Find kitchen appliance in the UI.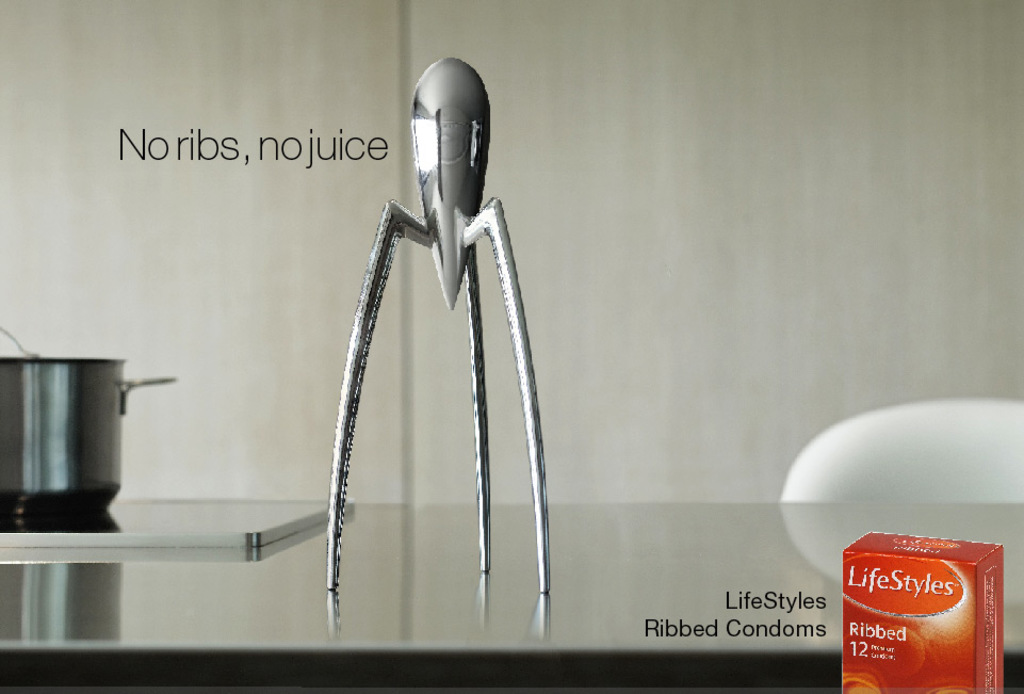
UI element at <region>5, 330, 157, 529</region>.
